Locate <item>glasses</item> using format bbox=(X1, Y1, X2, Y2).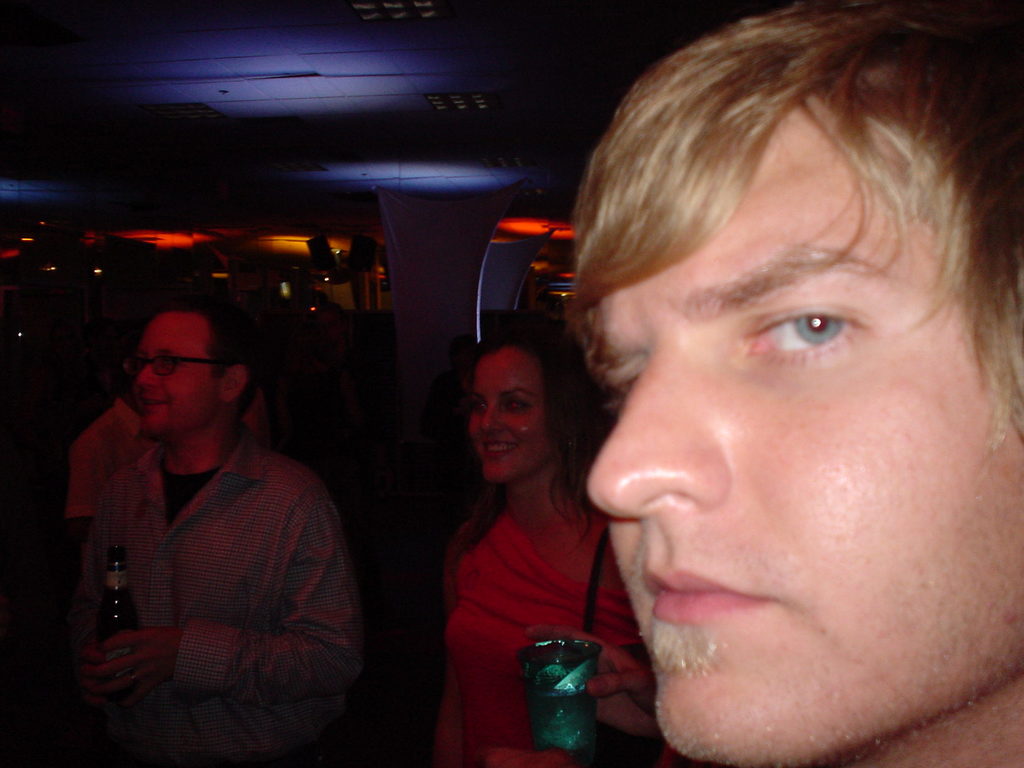
bbox=(127, 355, 218, 372).
